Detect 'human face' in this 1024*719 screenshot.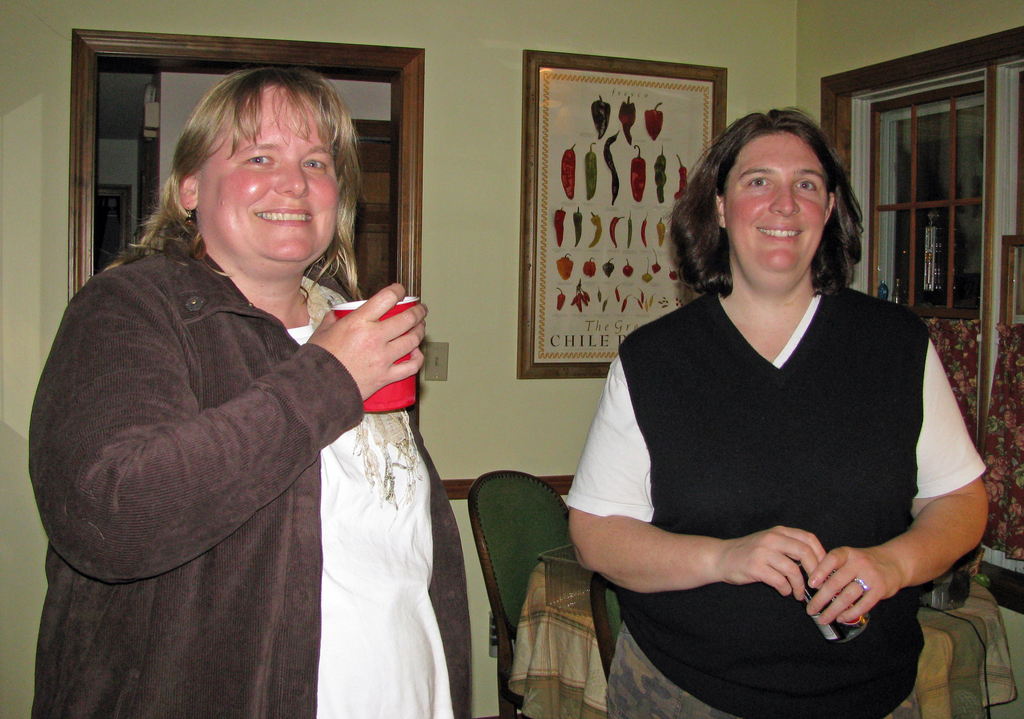
Detection: 195,81,337,256.
